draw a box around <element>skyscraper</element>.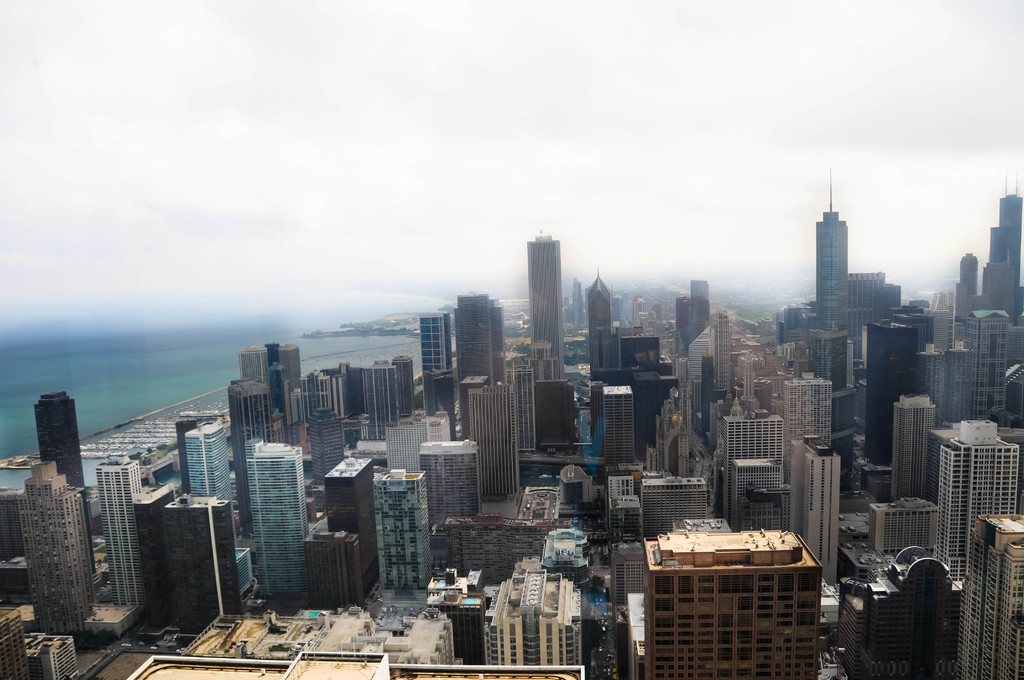
177, 414, 236, 514.
